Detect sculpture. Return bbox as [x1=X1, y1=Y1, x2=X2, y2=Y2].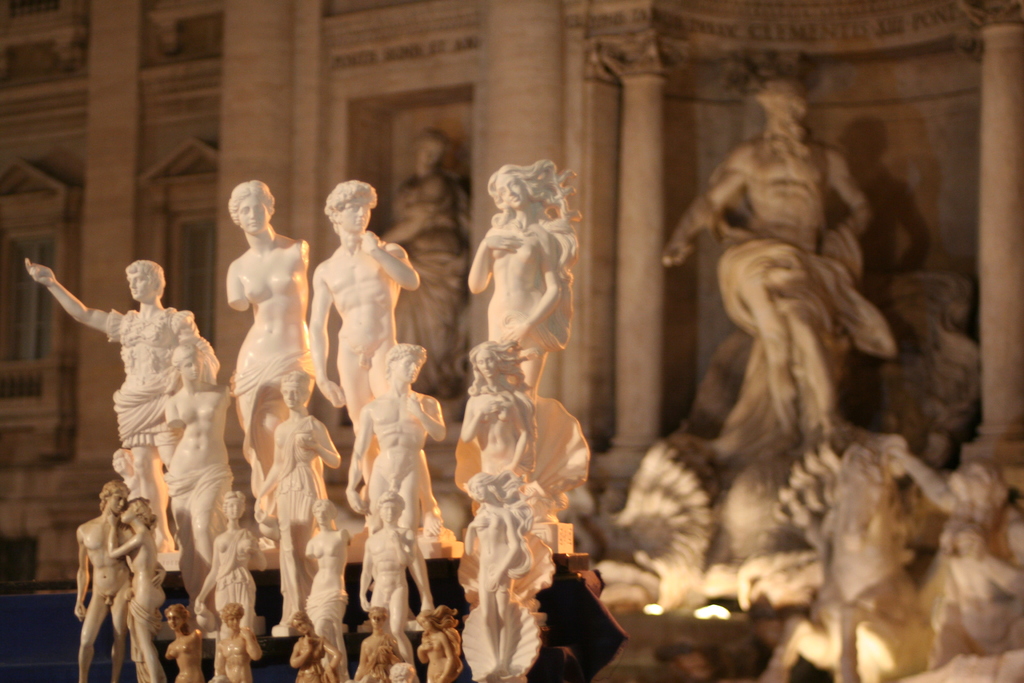
[x1=363, y1=490, x2=428, y2=682].
